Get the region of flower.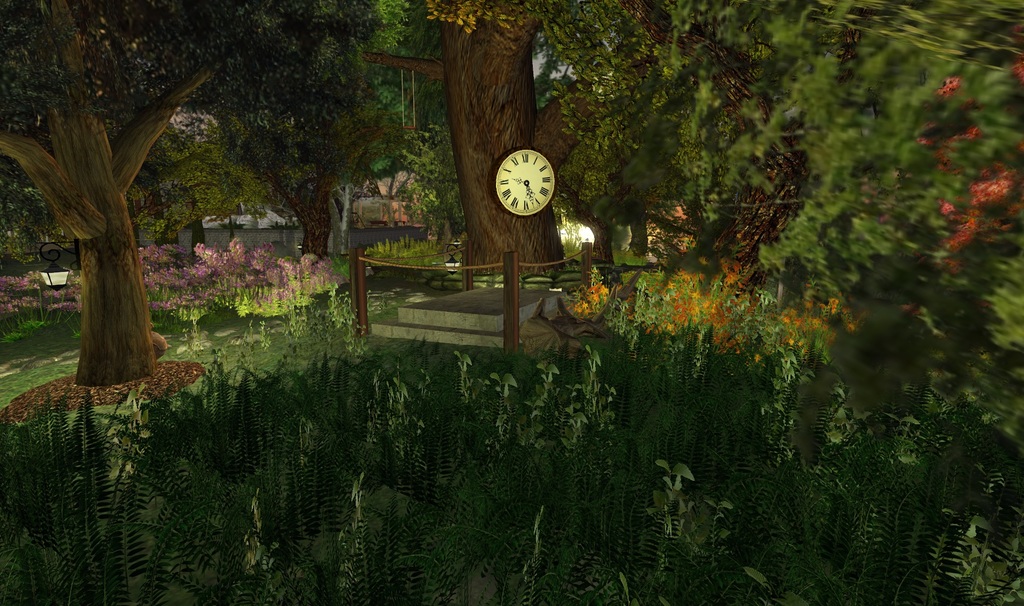
pyautogui.locateOnScreen(683, 291, 703, 315).
